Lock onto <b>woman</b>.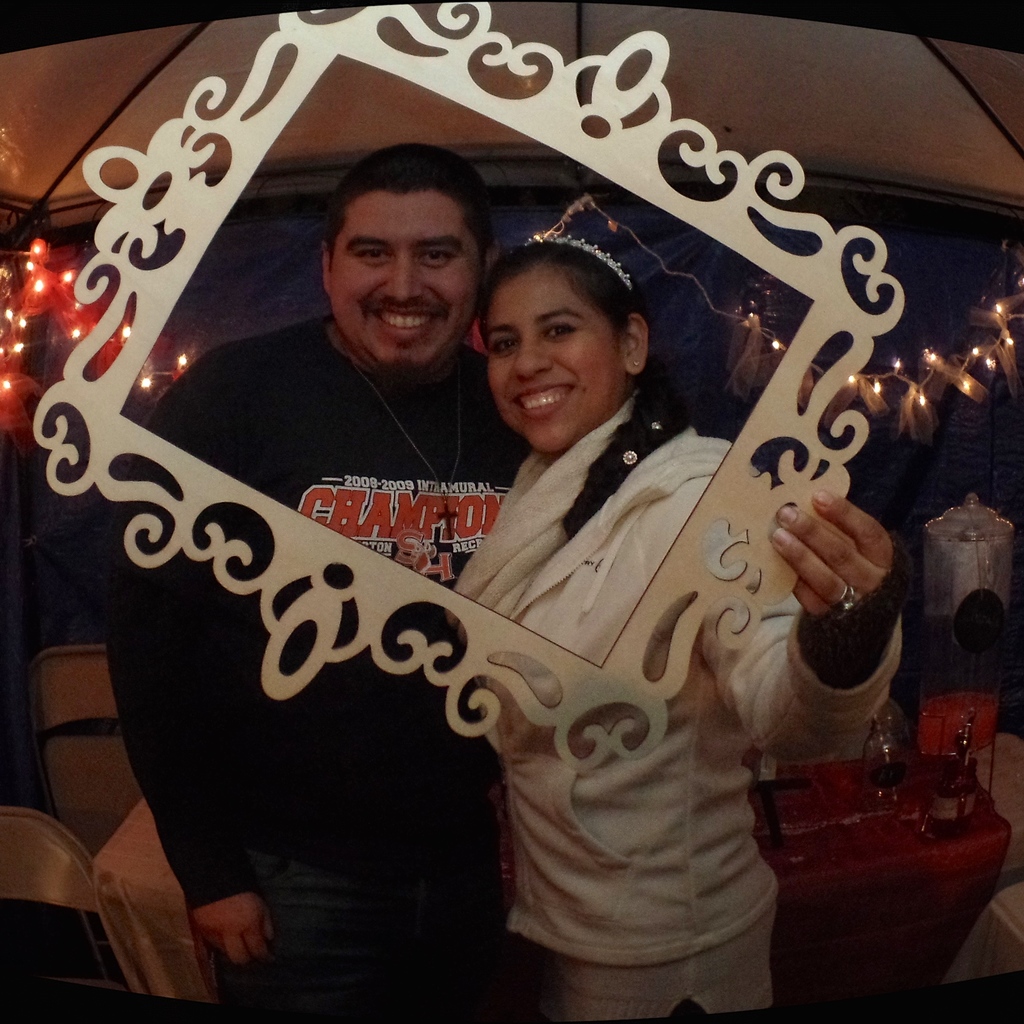
Locked: bbox=[409, 193, 844, 995].
